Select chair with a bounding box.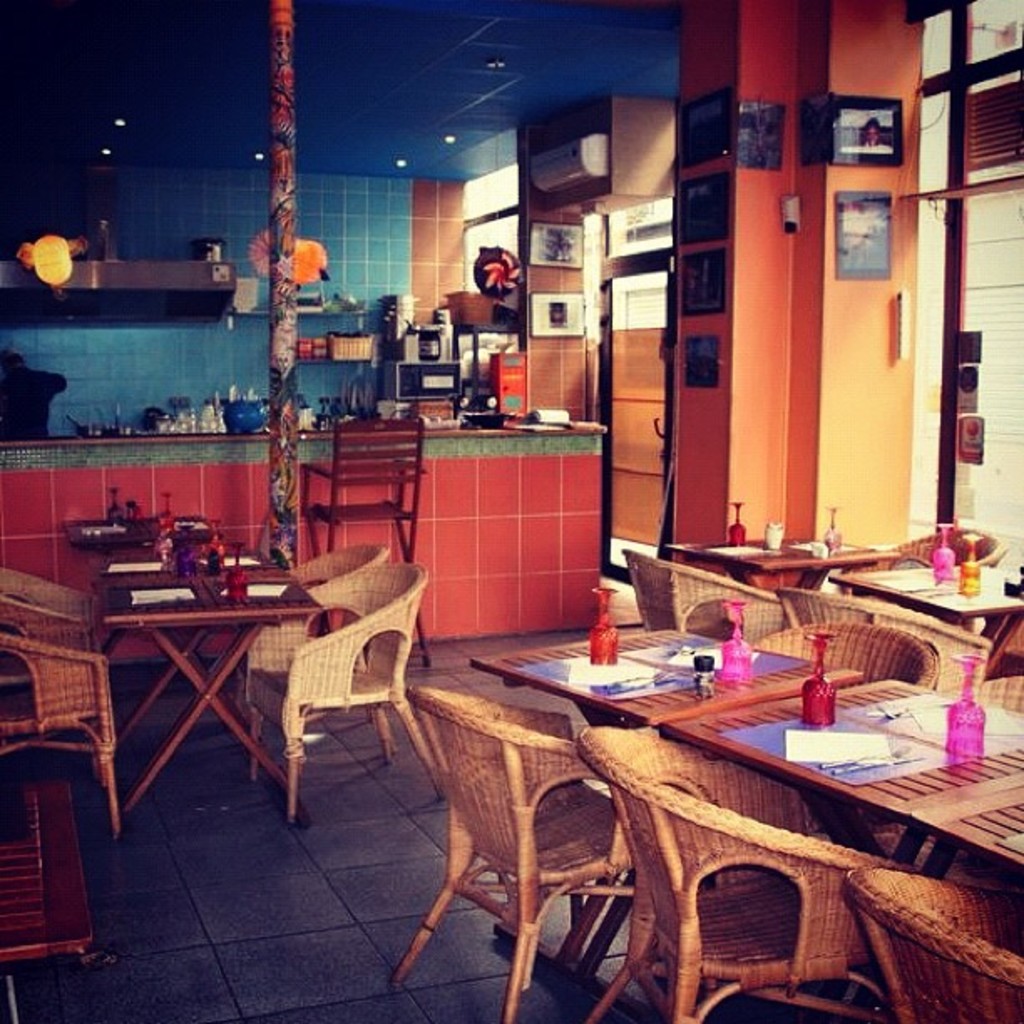
0/617/120/835.
